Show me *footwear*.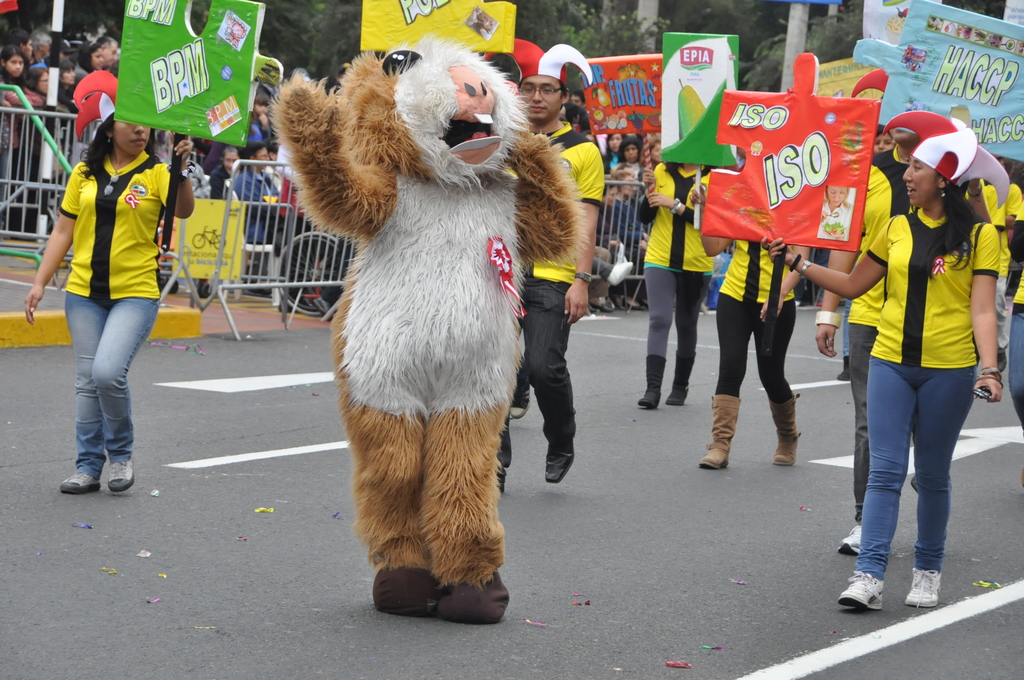
*footwear* is here: (905, 567, 943, 606).
